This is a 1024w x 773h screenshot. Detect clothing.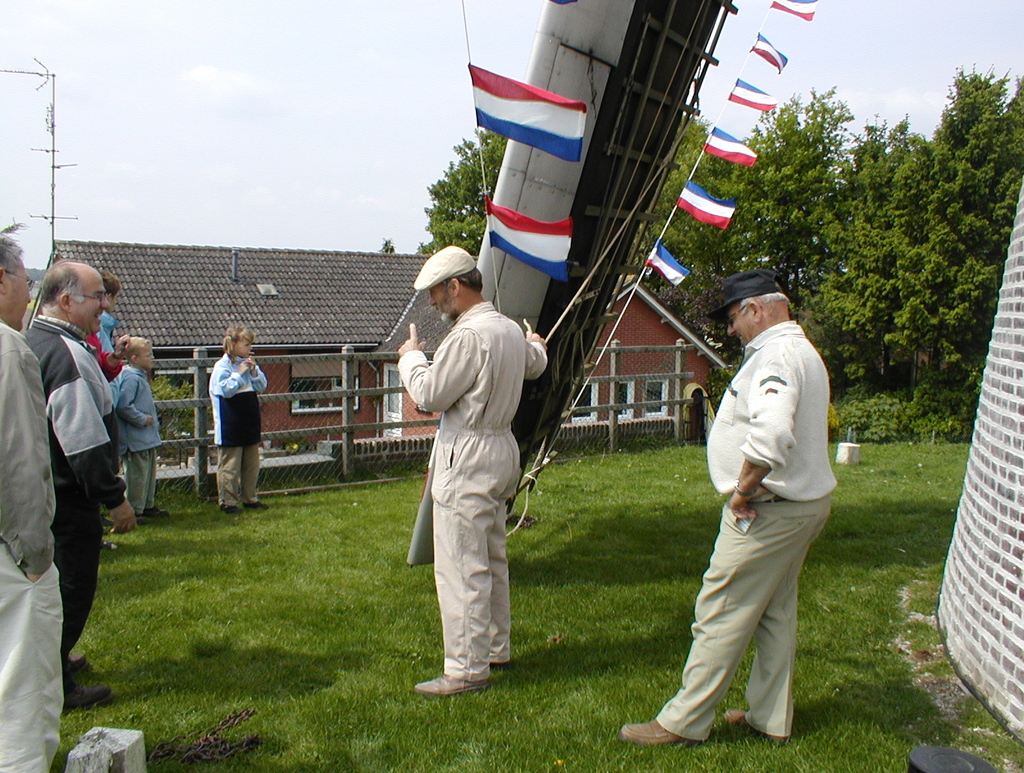
[399,296,548,682].
